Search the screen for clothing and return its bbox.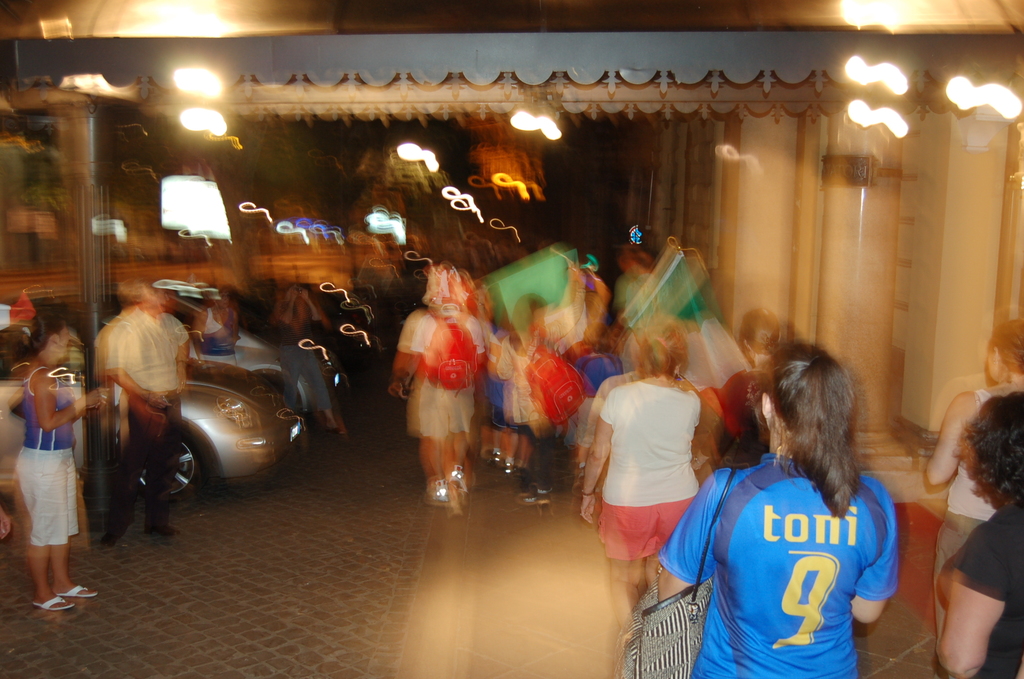
Found: bbox=[499, 291, 589, 416].
